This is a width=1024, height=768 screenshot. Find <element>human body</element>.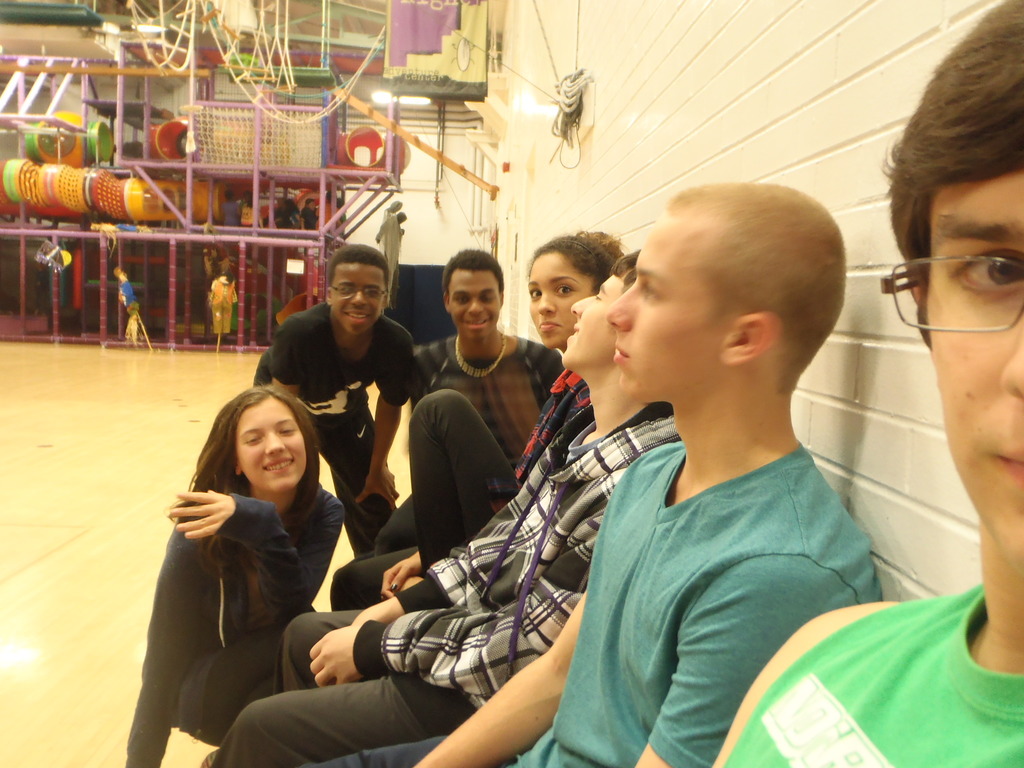
Bounding box: rect(127, 387, 348, 767).
